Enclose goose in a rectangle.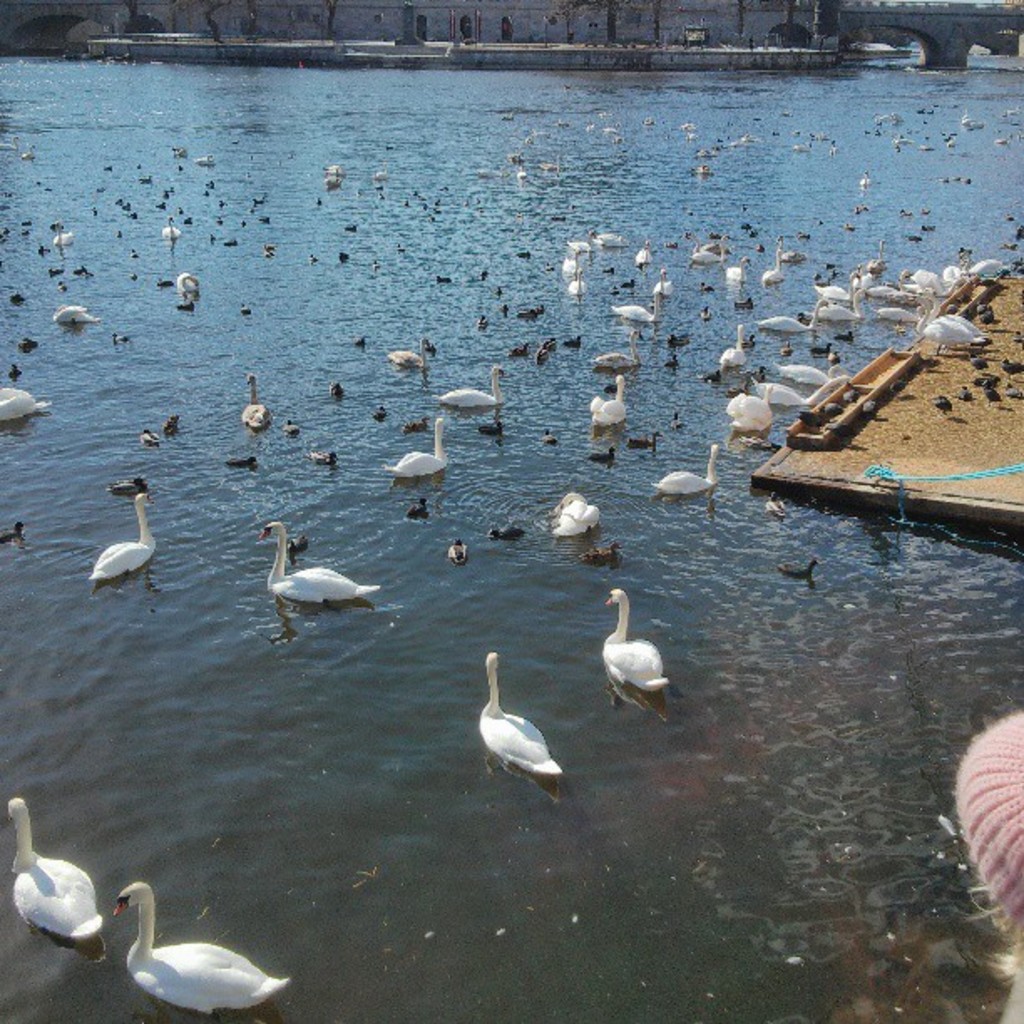
bbox=(90, 487, 166, 581).
